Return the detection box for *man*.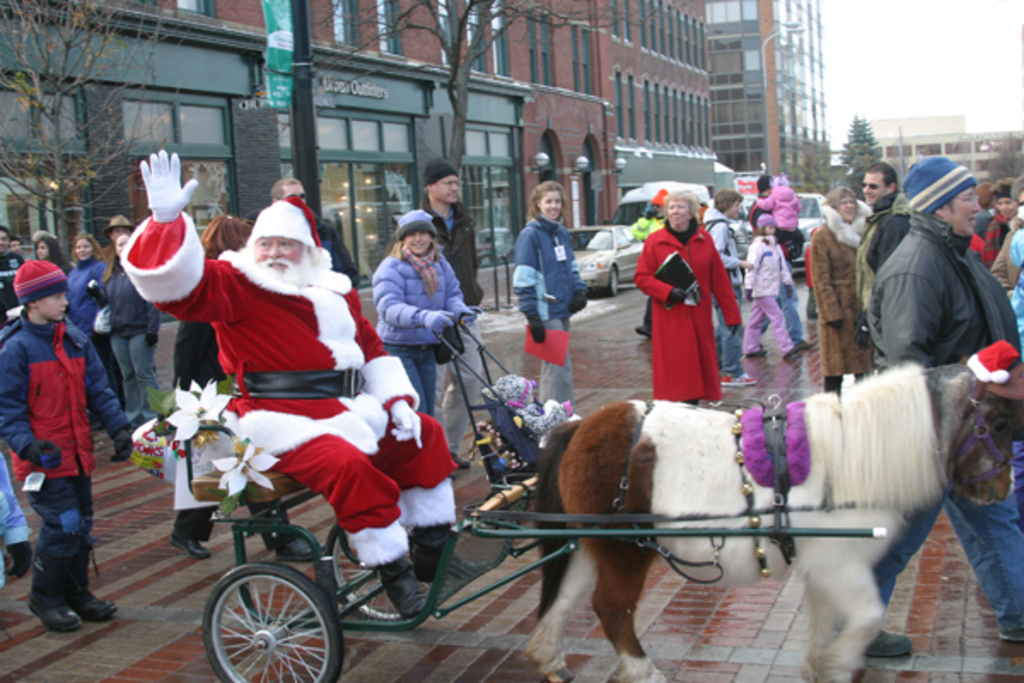
rect(870, 154, 1022, 642).
